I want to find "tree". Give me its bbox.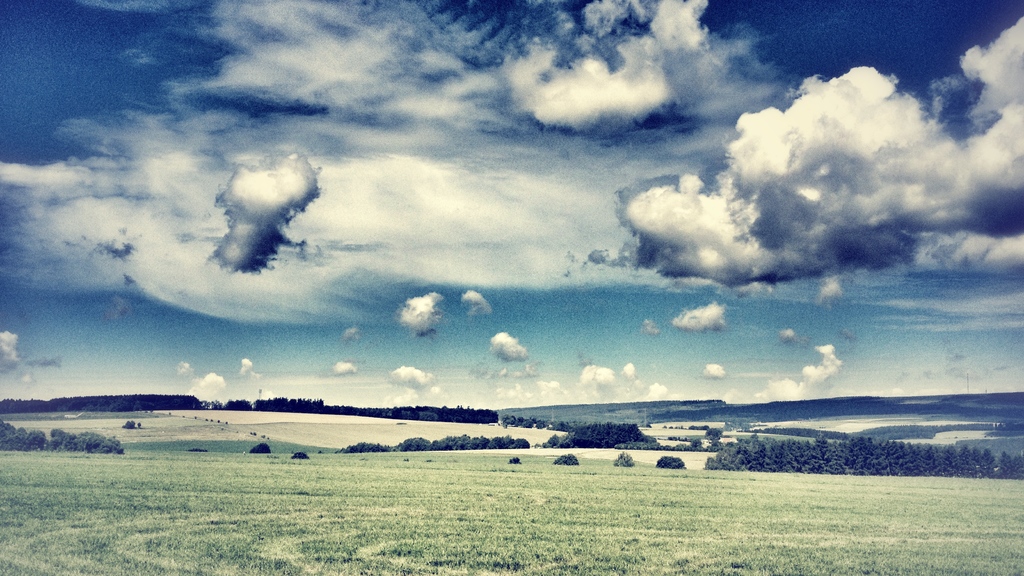
bbox=[552, 452, 580, 466].
